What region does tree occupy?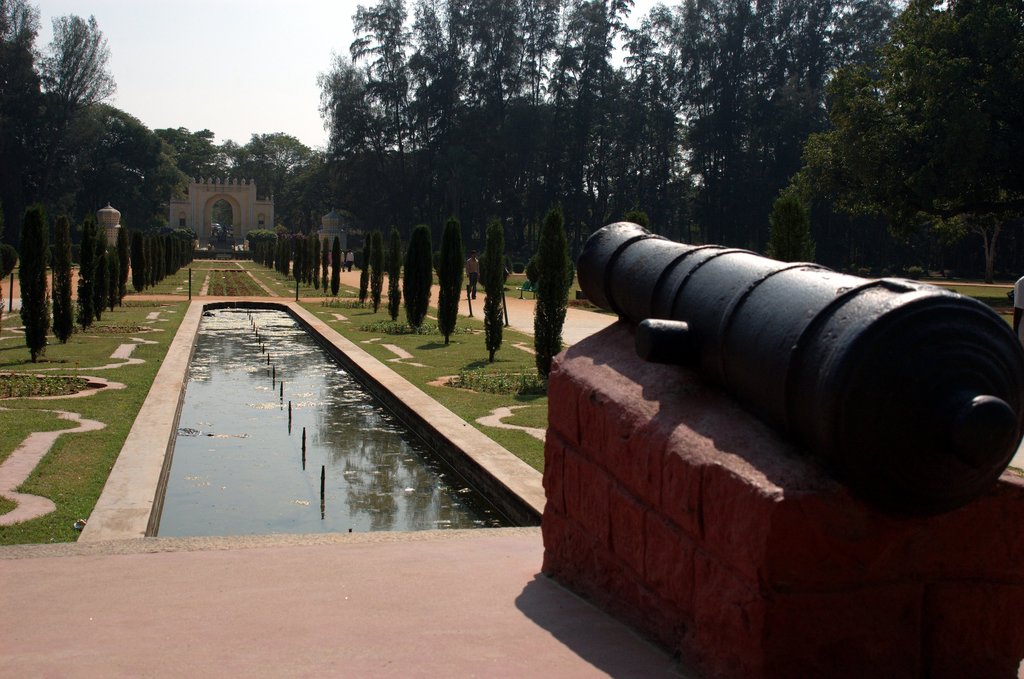
BBox(236, 131, 317, 195).
